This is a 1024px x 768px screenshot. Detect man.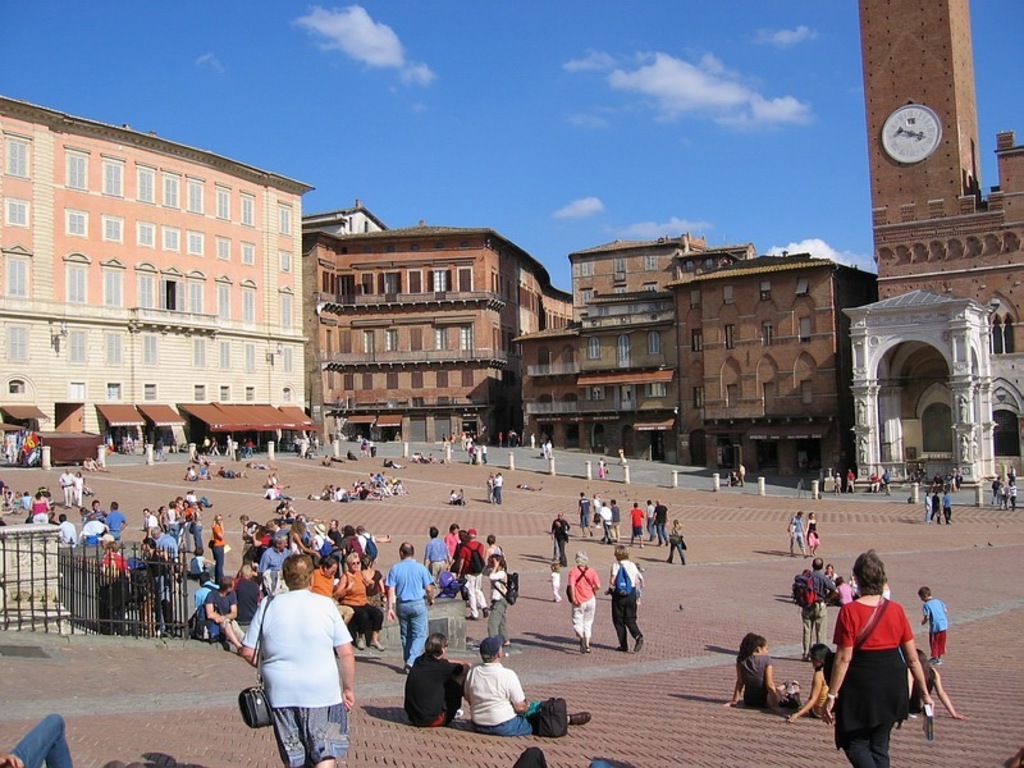
(105, 500, 129, 536).
